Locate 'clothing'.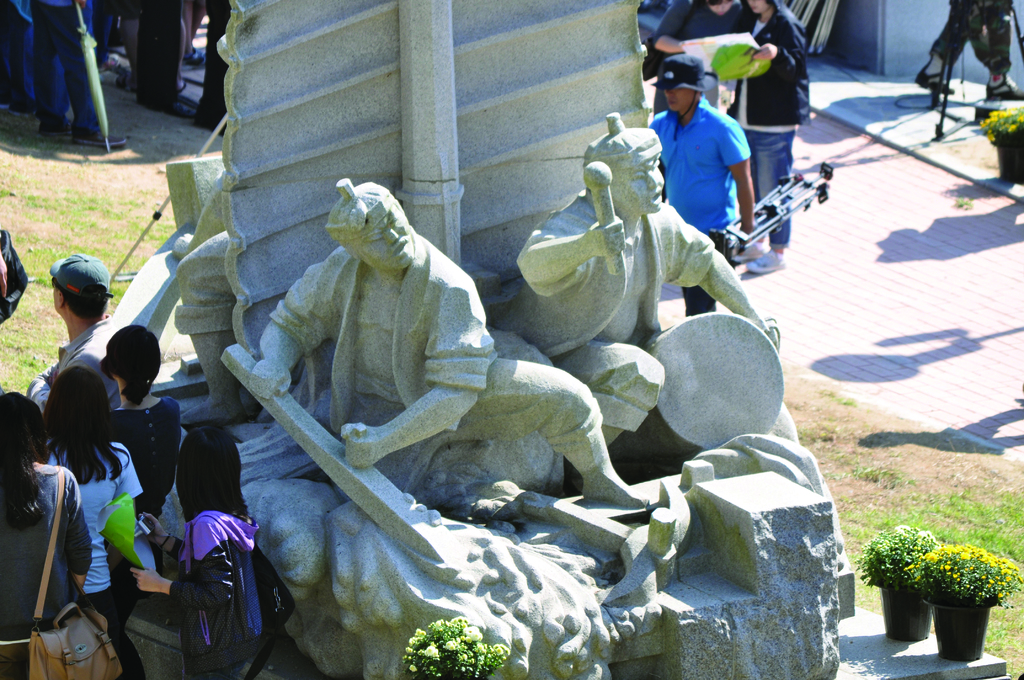
Bounding box: Rect(172, 504, 262, 676).
